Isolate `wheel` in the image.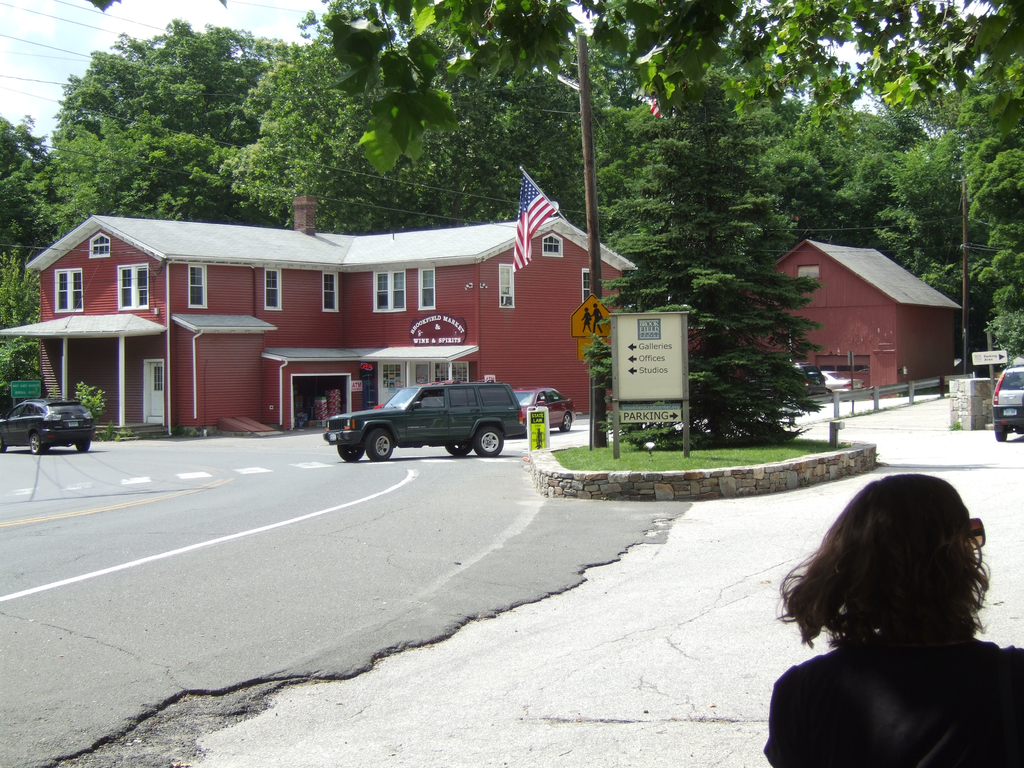
Isolated region: pyautogui.locateOnScreen(74, 439, 90, 454).
